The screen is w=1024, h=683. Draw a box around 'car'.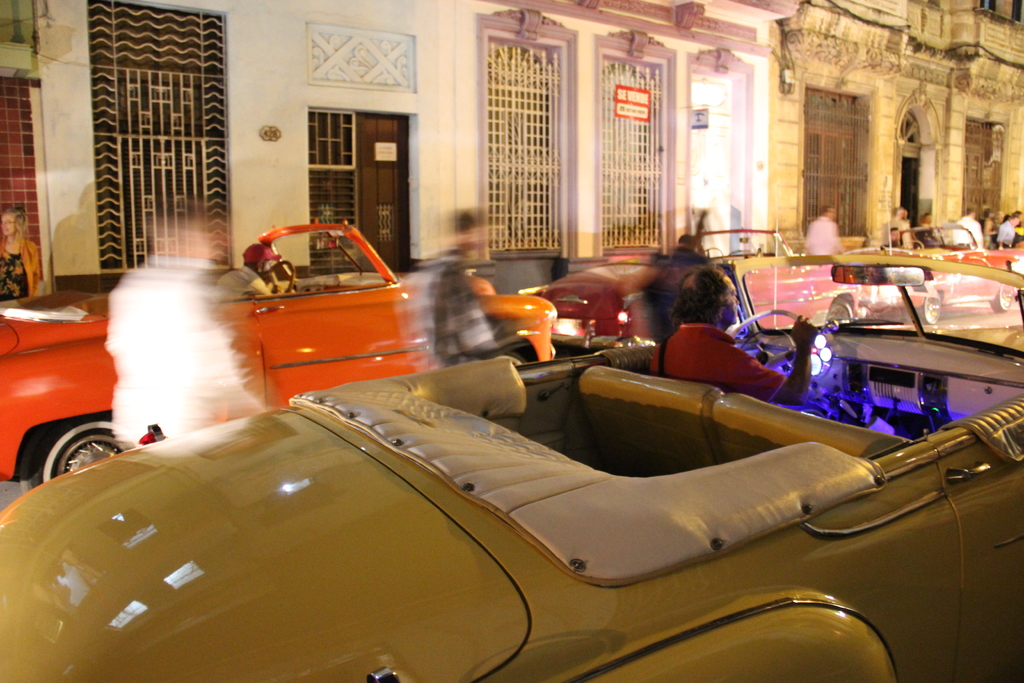
crop(0, 248, 1023, 682).
